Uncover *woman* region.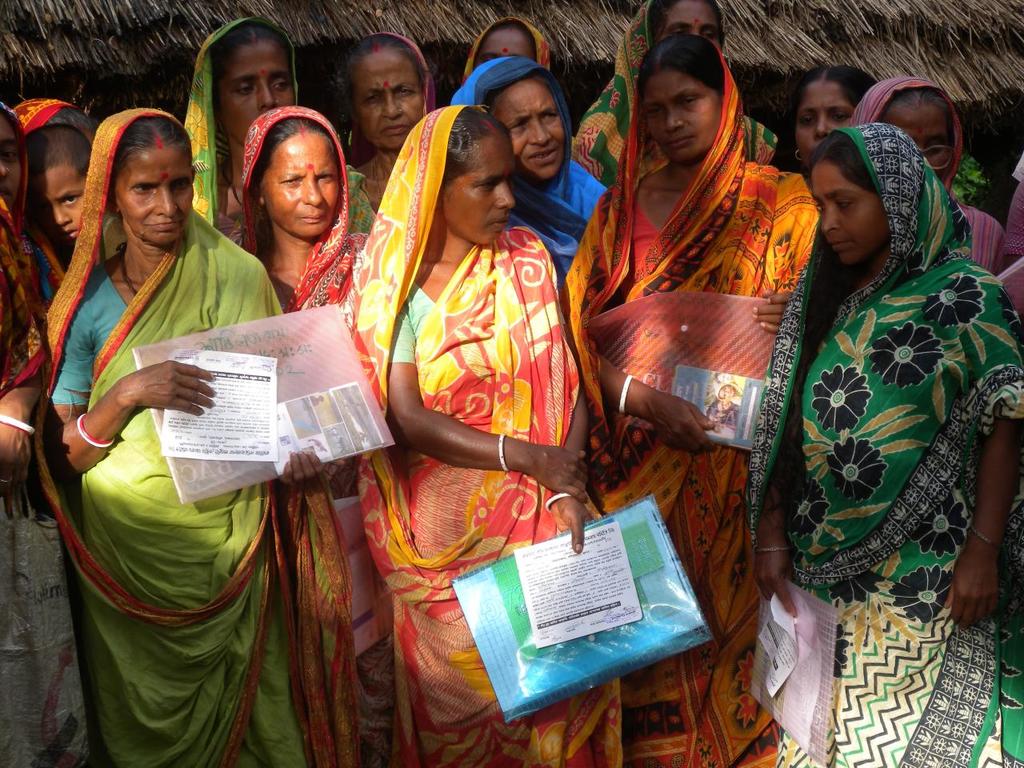
Uncovered: <region>574, 0, 778, 189</region>.
